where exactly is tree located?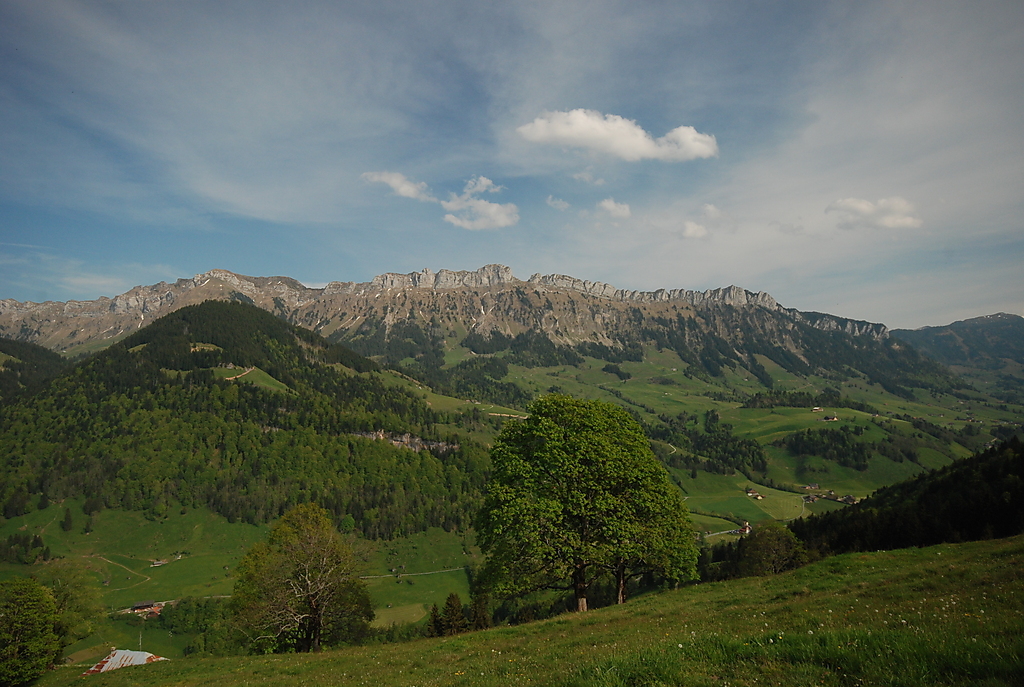
Its bounding box is rect(242, 501, 352, 640).
